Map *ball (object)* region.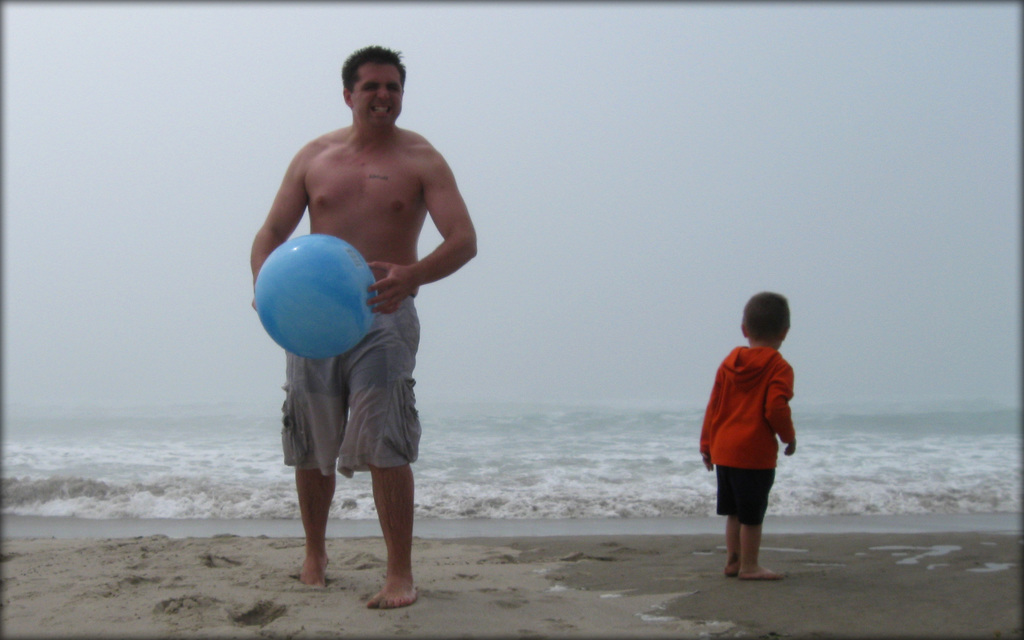
Mapped to rect(253, 232, 376, 364).
